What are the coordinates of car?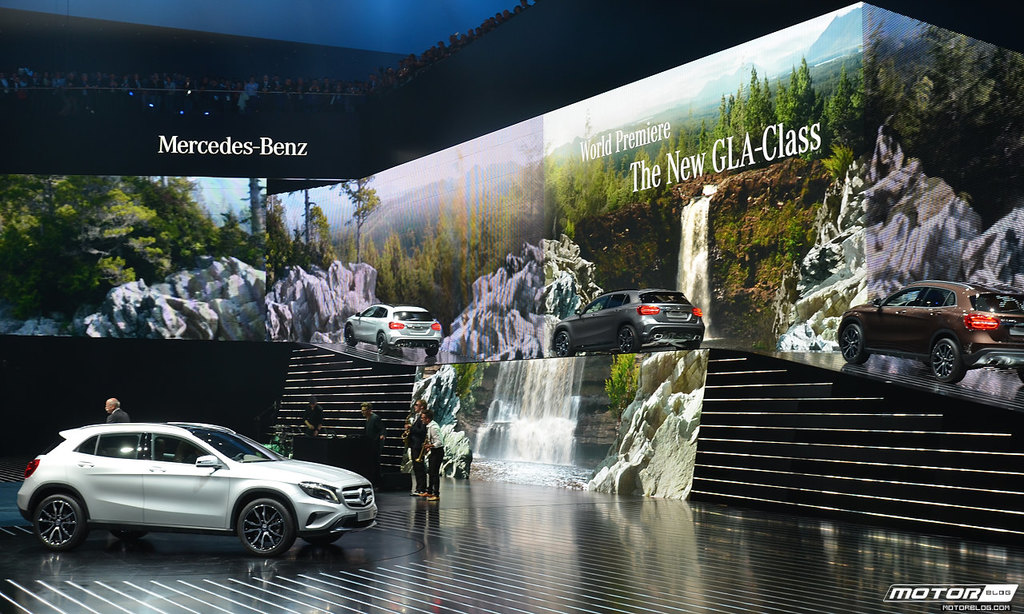
842/275/1023/381.
